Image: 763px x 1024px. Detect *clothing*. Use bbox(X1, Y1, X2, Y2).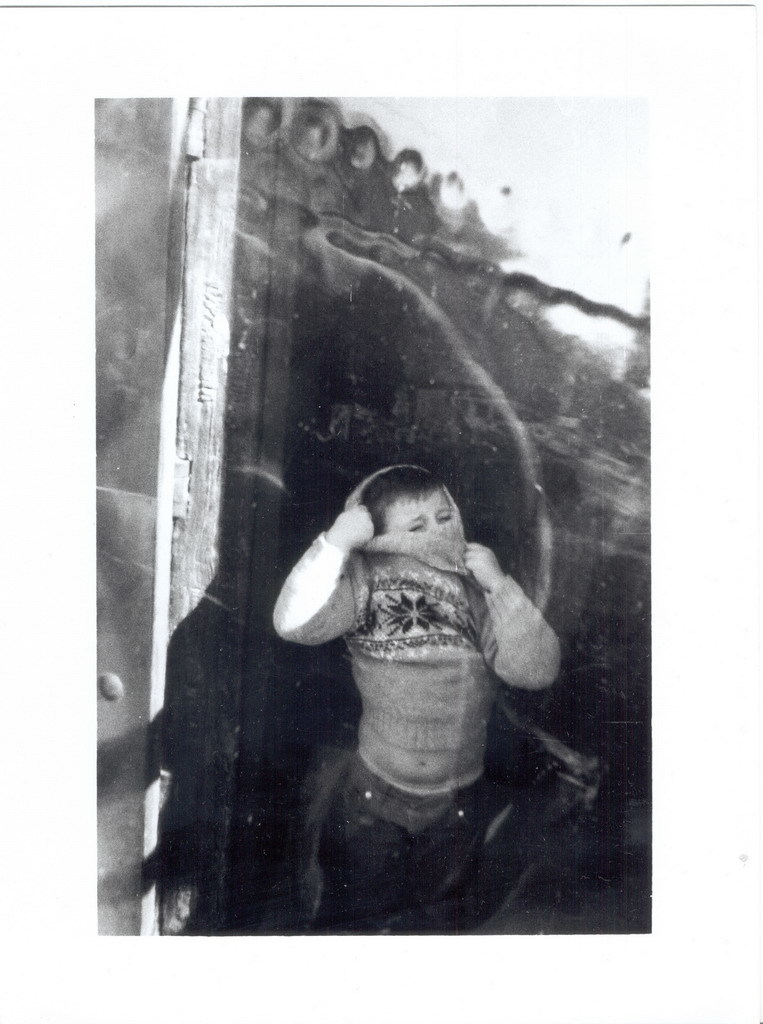
bbox(299, 490, 548, 820).
